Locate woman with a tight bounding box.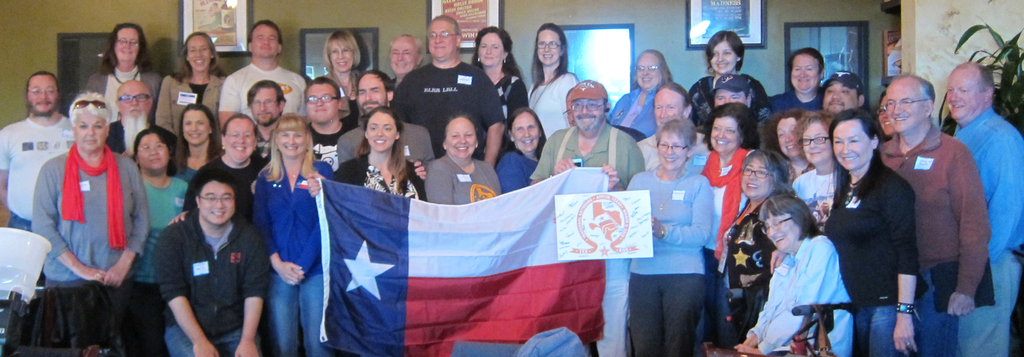
rect(792, 109, 840, 235).
